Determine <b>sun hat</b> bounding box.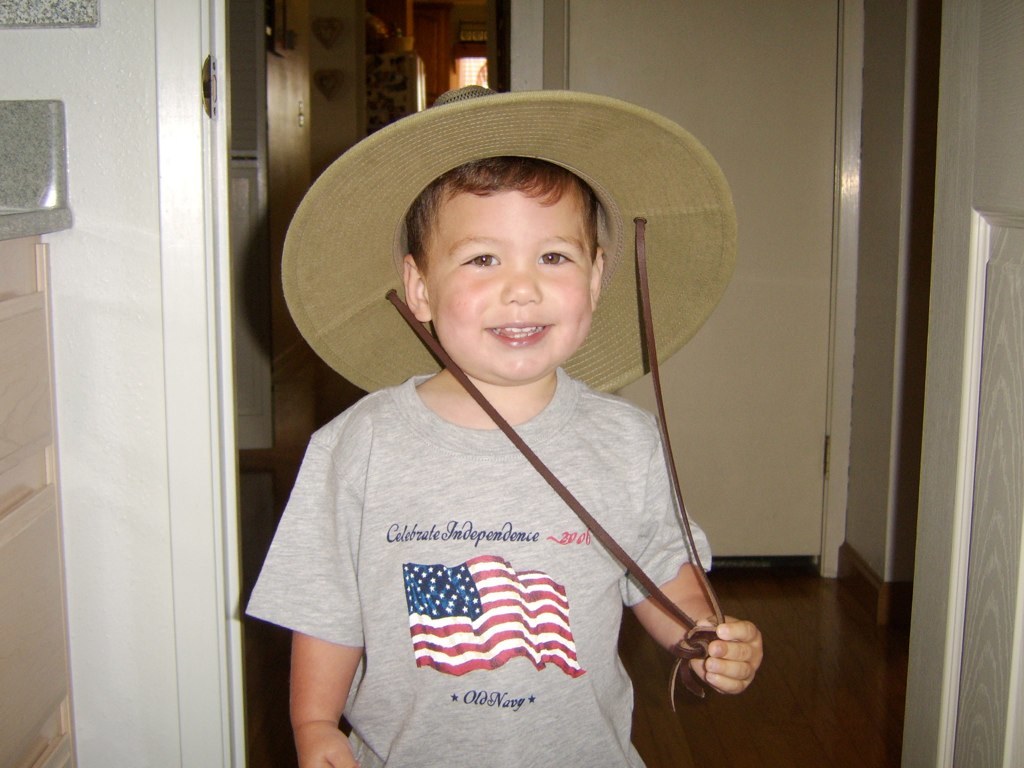
Determined: [left=275, top=77, right=748, bottom=767].
